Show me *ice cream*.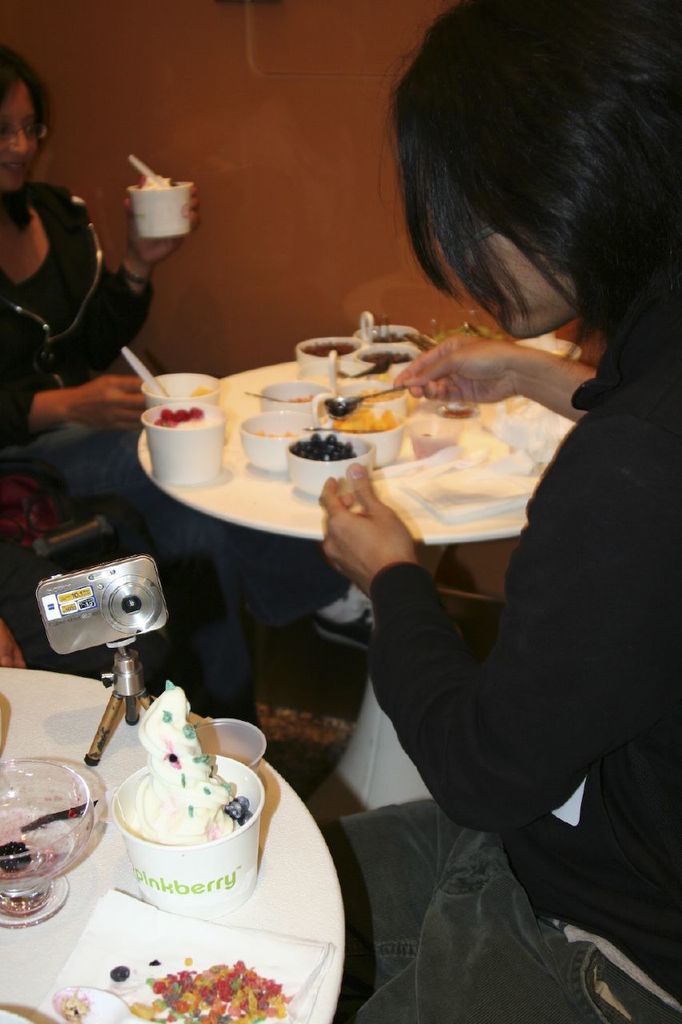
*ice cream* is here: x1=140, y1=174, x2=182, y2=191.
